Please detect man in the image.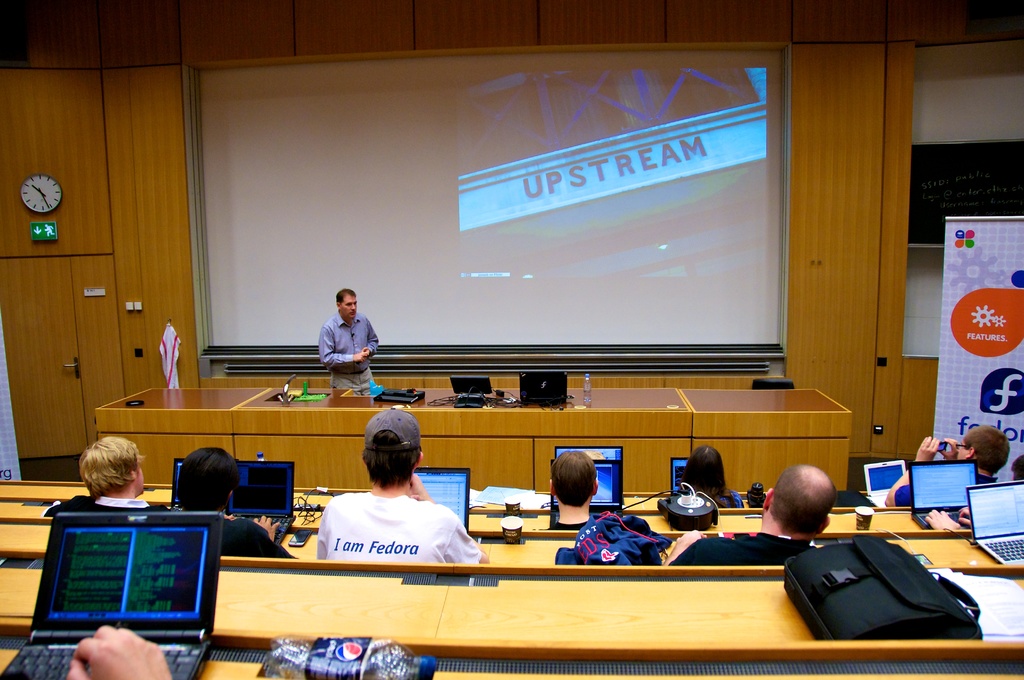
[313,405,488,563].
